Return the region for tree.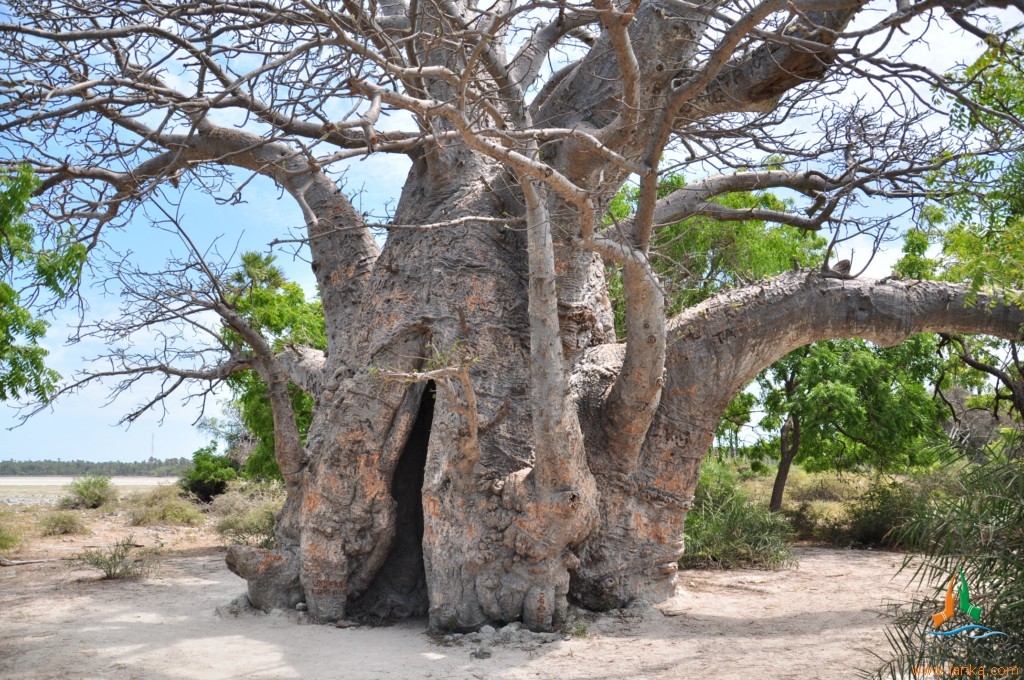
BBox(102, 7, 955, 619).
